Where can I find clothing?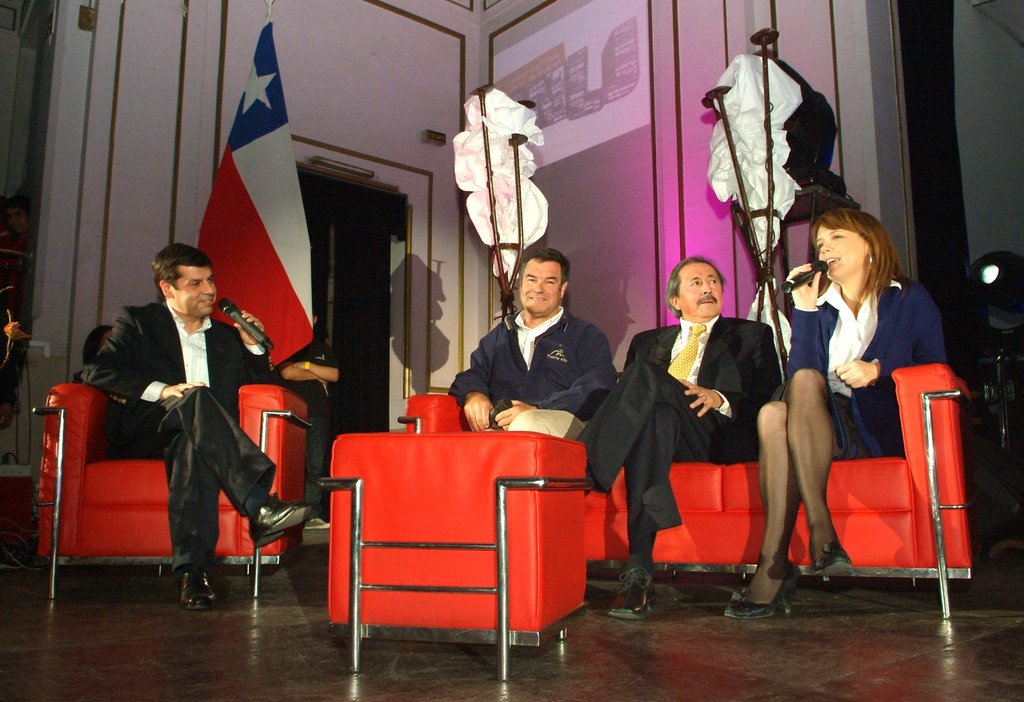
You can find it at detection(582, 312, 776, 543).
